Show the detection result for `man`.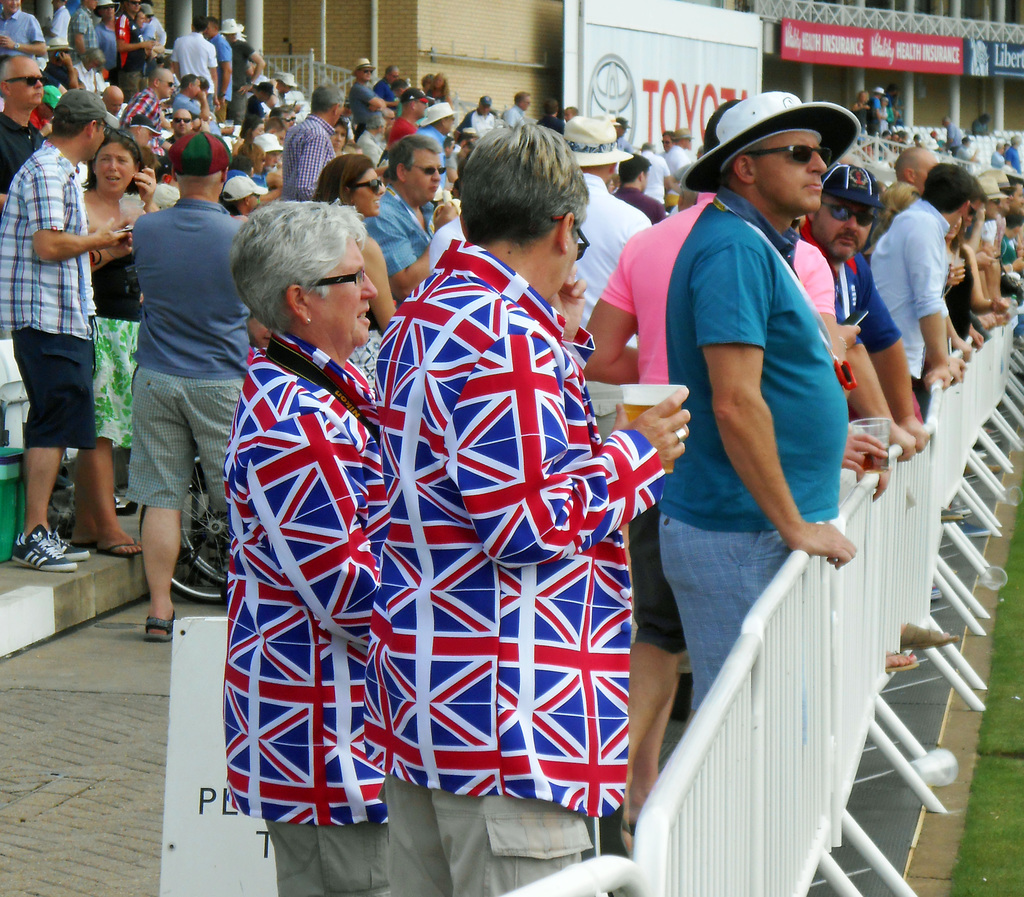
detection(69, 0, 100, 56).
